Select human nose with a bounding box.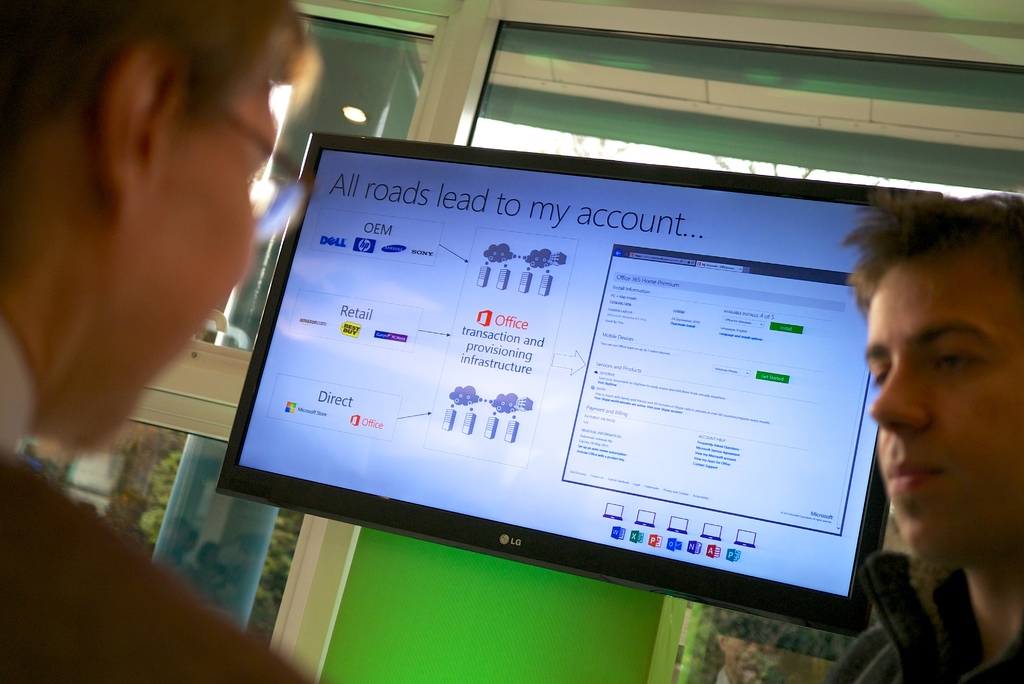
region(871, 355, 929, 428).
